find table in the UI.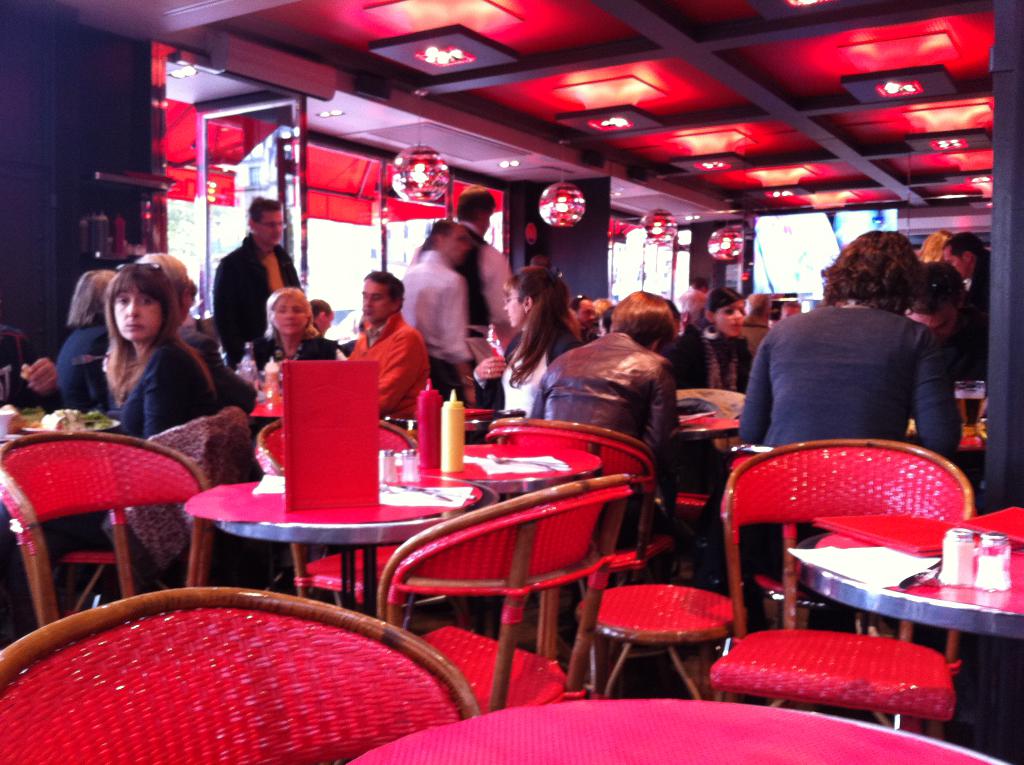
UI element at [x1=255, y1=399, x2=286, y2=426].
